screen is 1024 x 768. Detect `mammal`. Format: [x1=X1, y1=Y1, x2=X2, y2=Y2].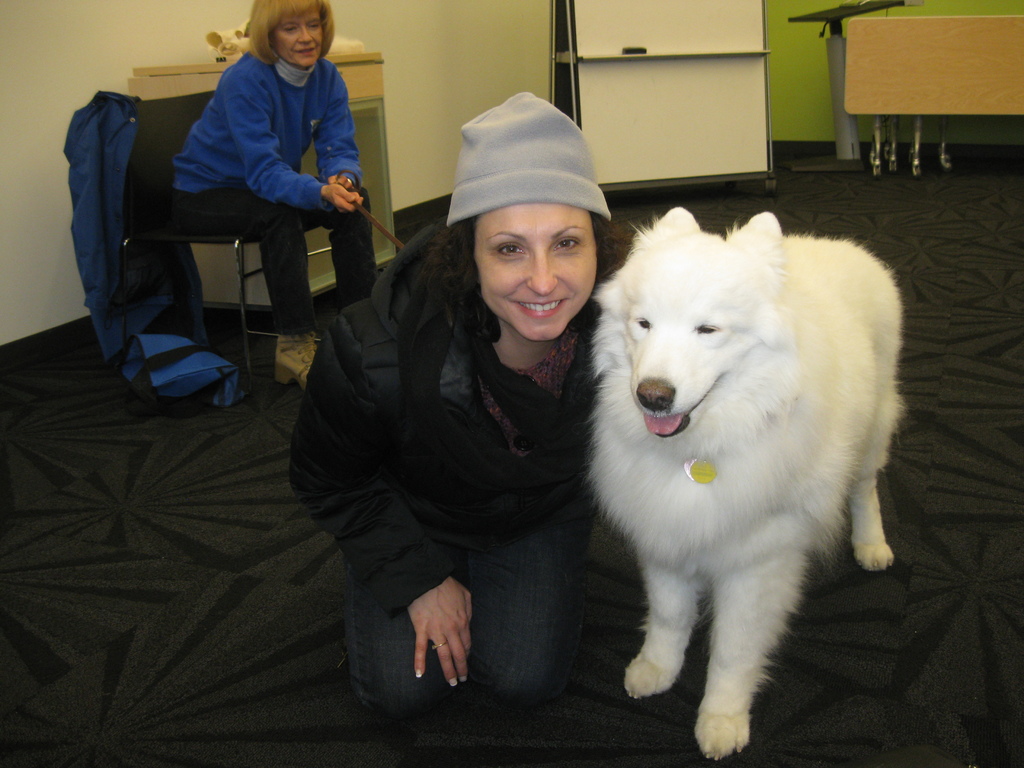
[x1=573, y1=204, x2=909, y2=762].
